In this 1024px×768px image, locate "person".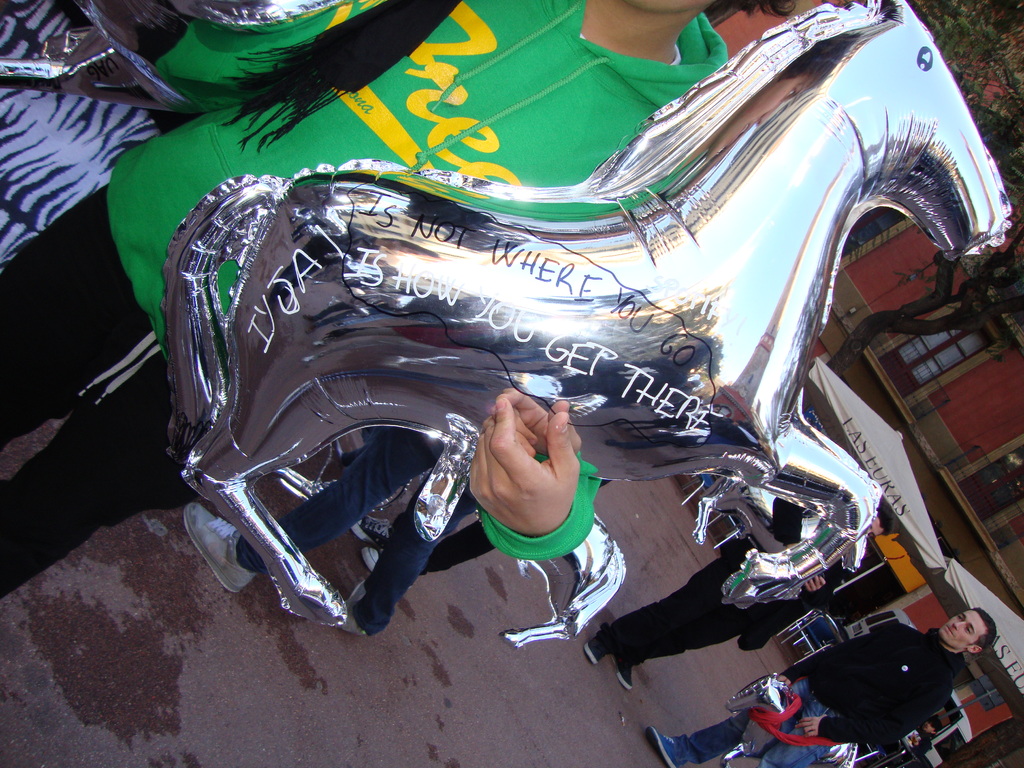
Bounding box: [left=649, top=605, right=988, bottom=767].
